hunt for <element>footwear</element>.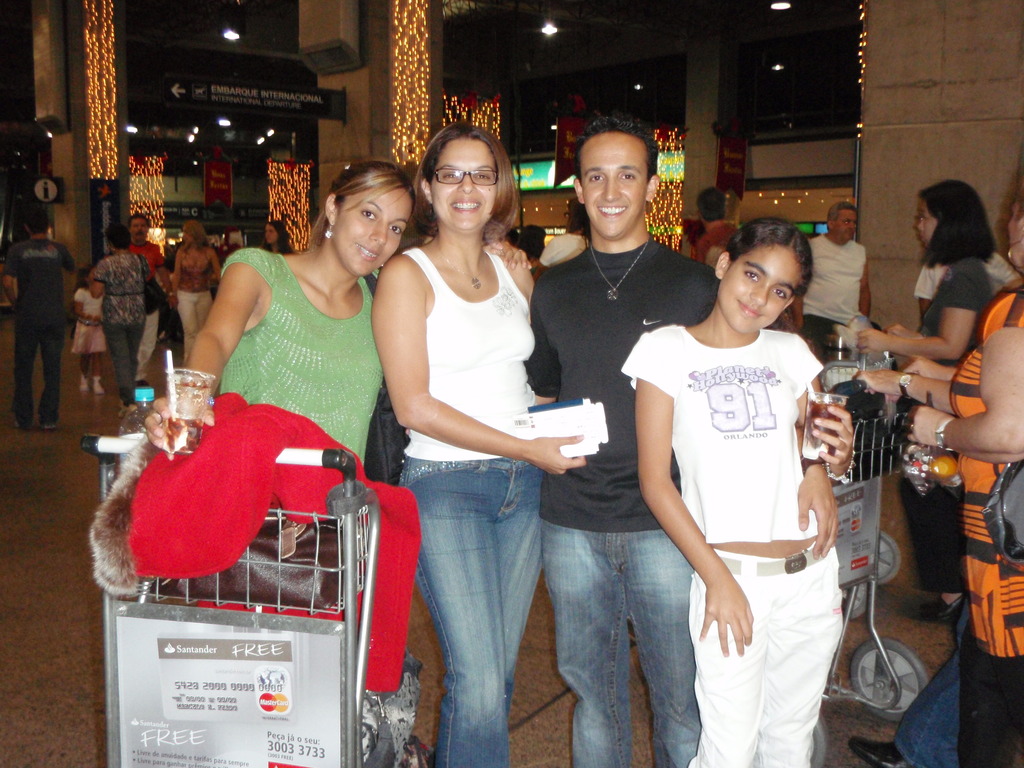
Hunted down at <box>78,379,88,392</box>.
